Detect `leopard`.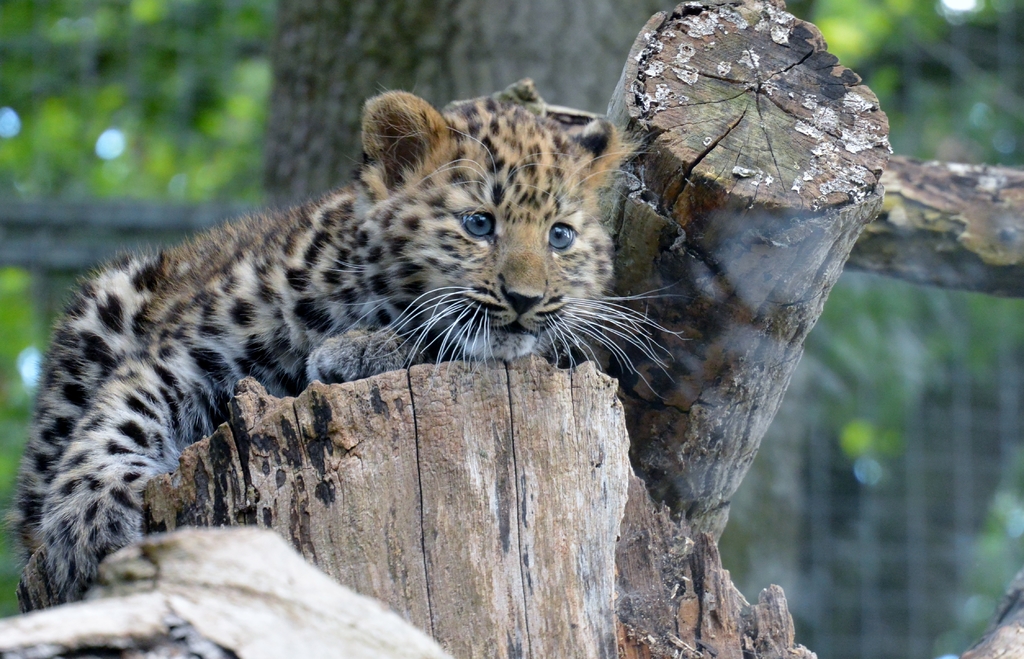
Detected at x1=0, y1=77, x2=697, y2=614.
